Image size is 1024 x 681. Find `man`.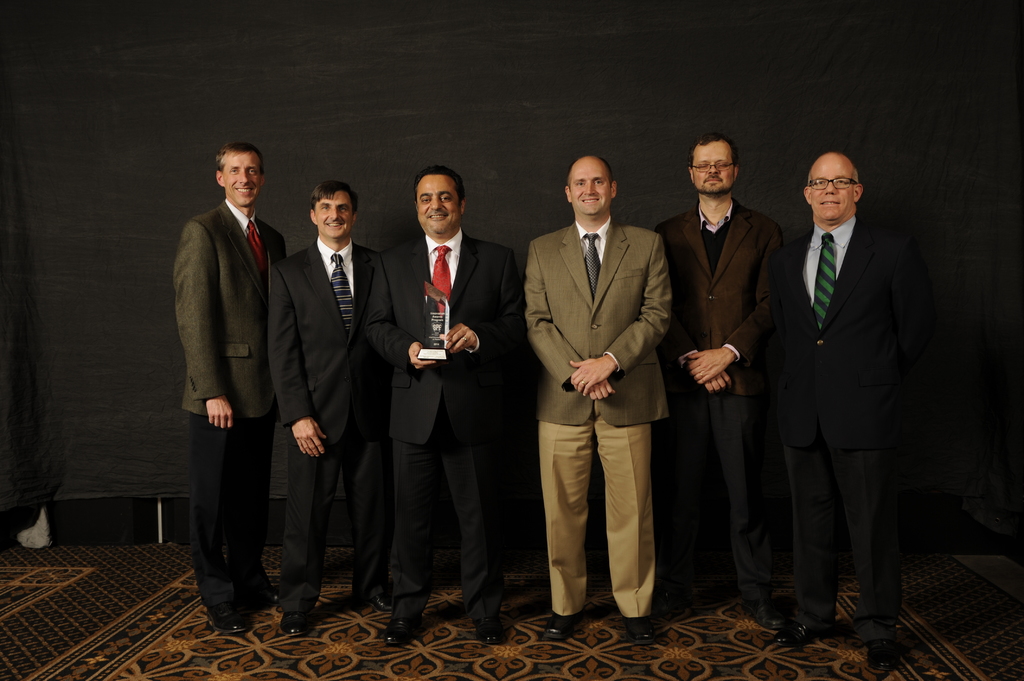
box=[181, 141, 289, 636].
